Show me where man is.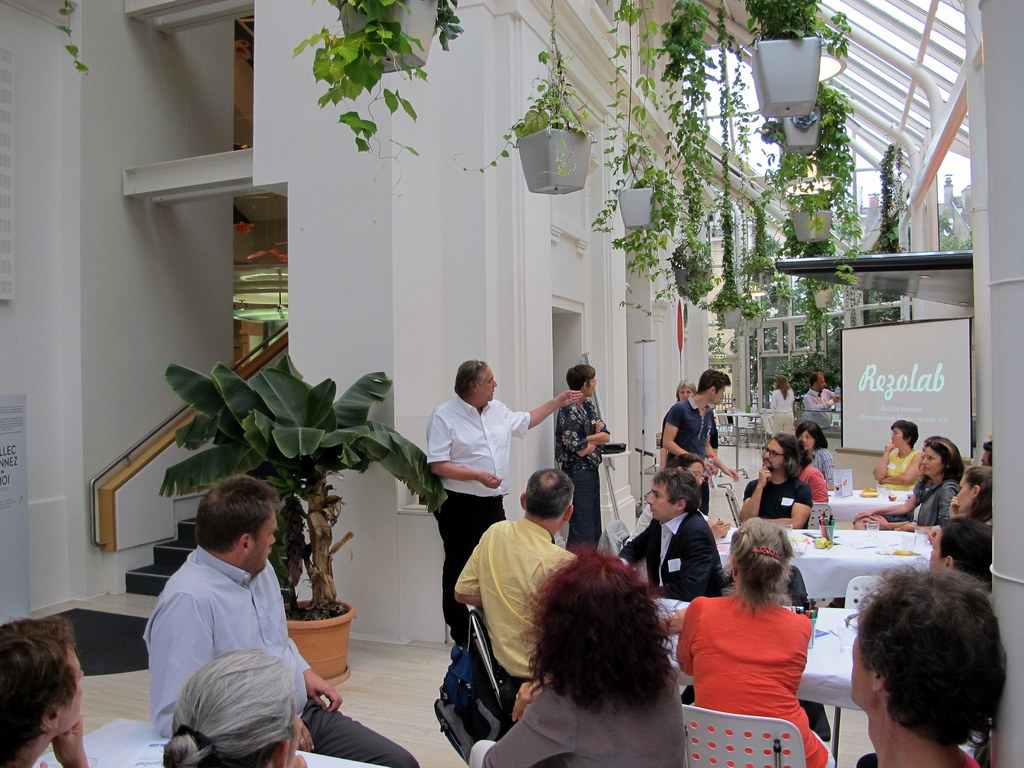
man is at {"left": 976, "top": 440, "right": 996, "bottom": 471}.
